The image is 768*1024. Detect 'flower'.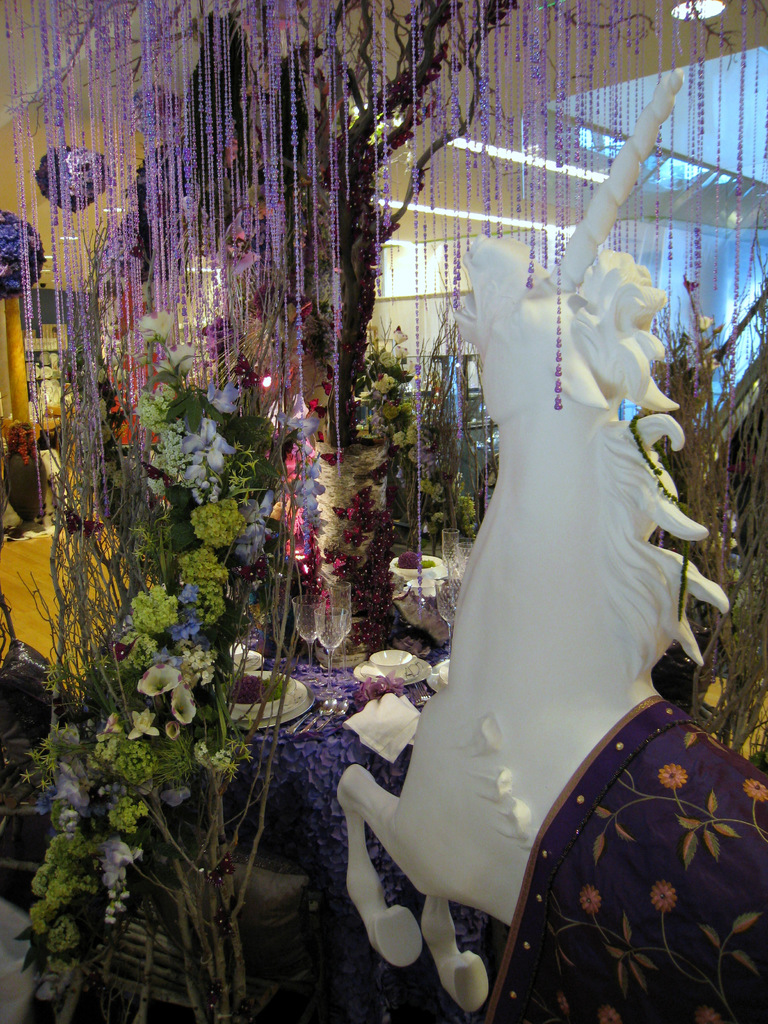
Detection: box(353, 666, 405, 712).
